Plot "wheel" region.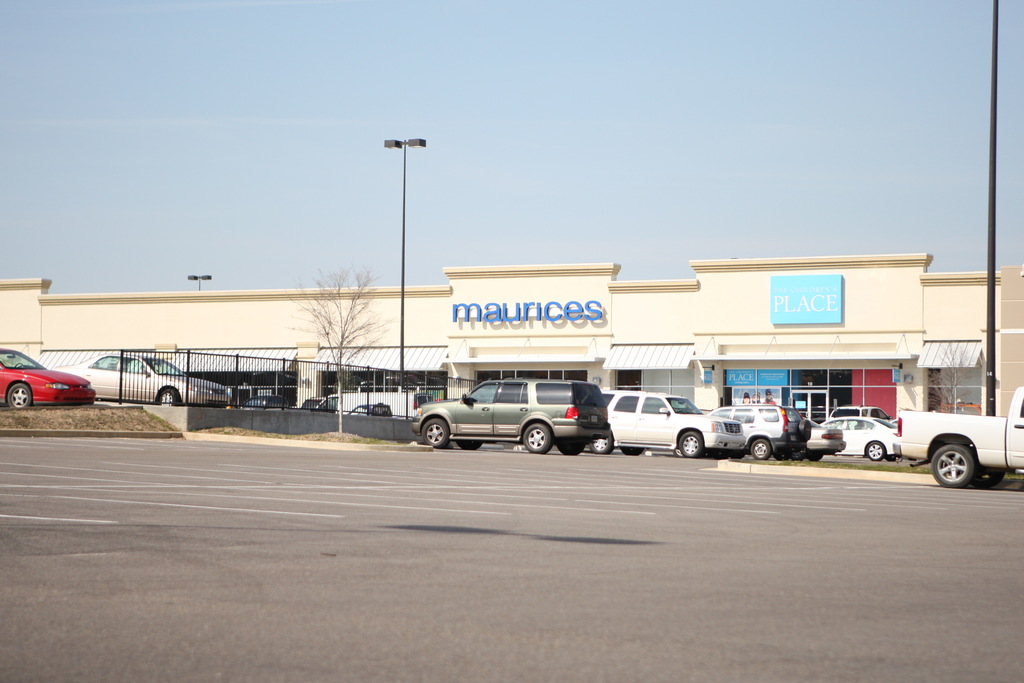
Plotted at [810,453,820,462].
